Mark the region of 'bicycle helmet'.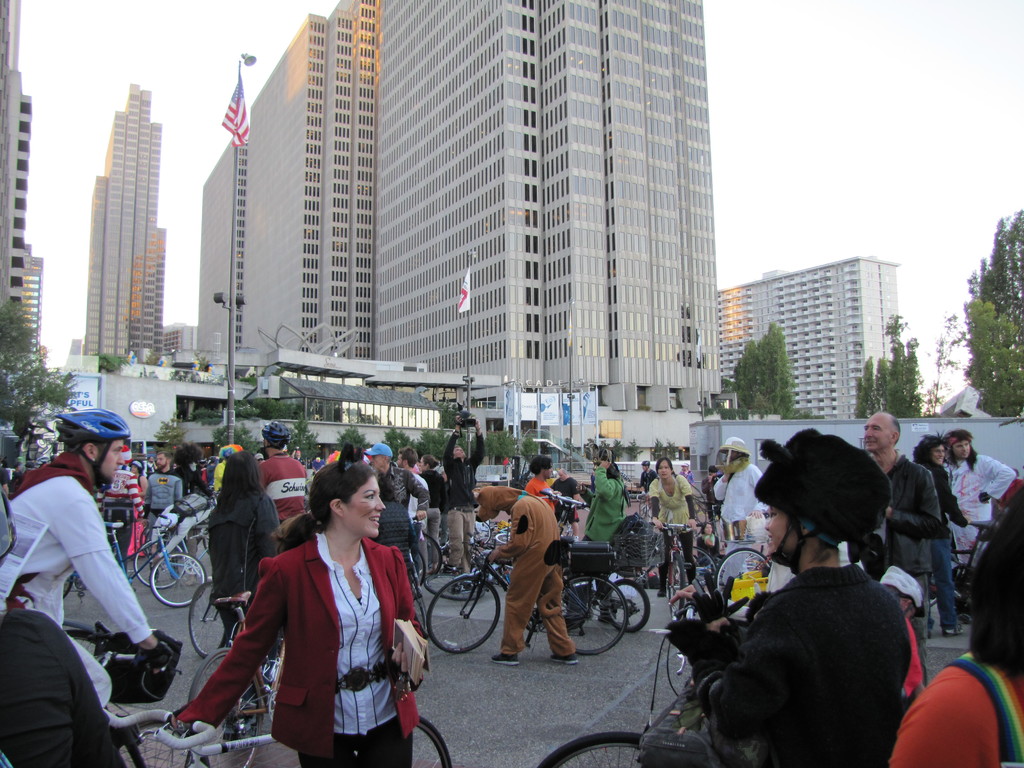
Region: detection(54, 408, 129, 497).
